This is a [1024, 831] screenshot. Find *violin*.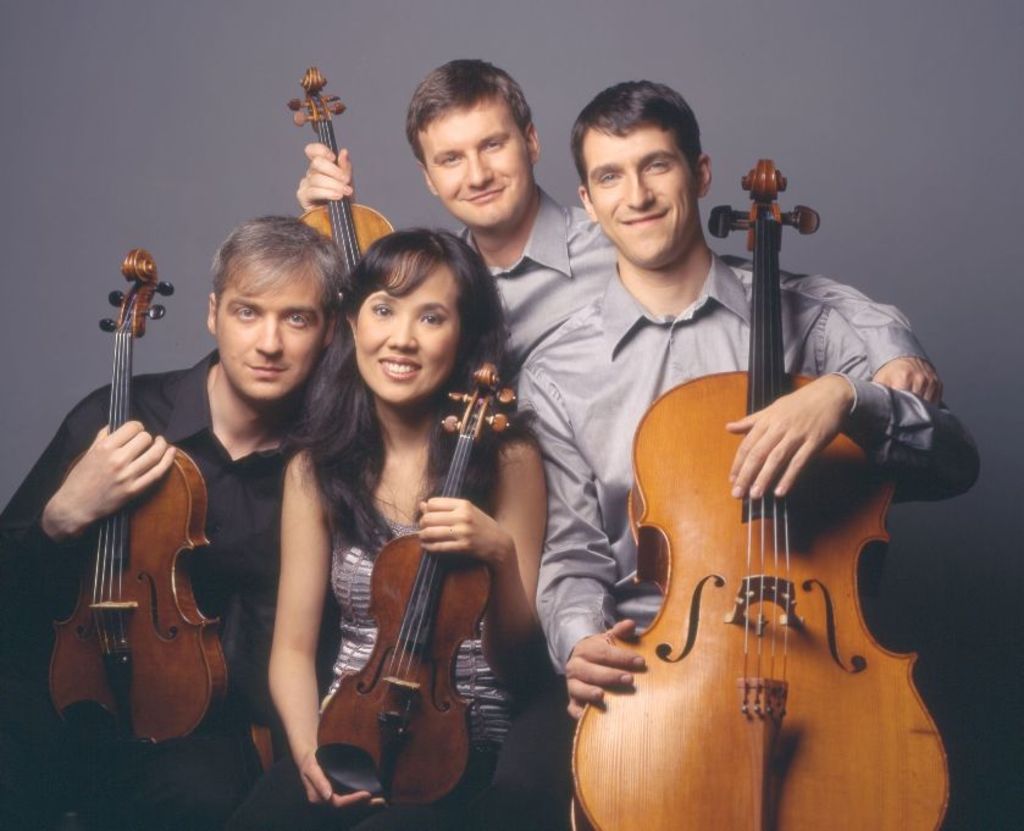
Bounding box: (45, 242, 229, 770).
